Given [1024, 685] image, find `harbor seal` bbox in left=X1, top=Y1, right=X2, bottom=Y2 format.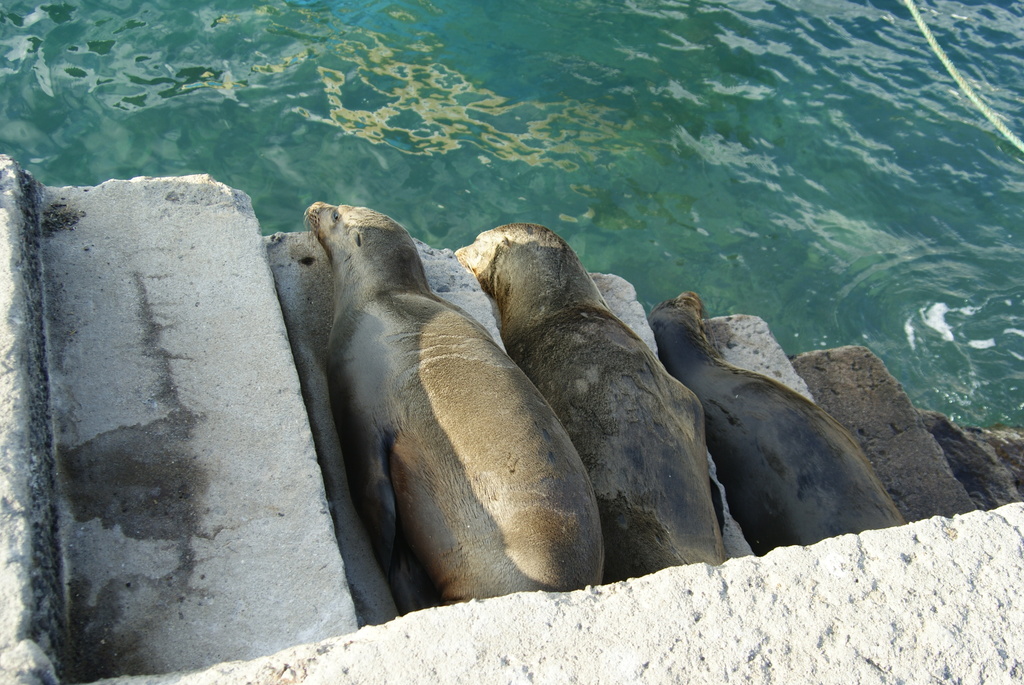
left=648, top=291, right=908, bottom=557.
